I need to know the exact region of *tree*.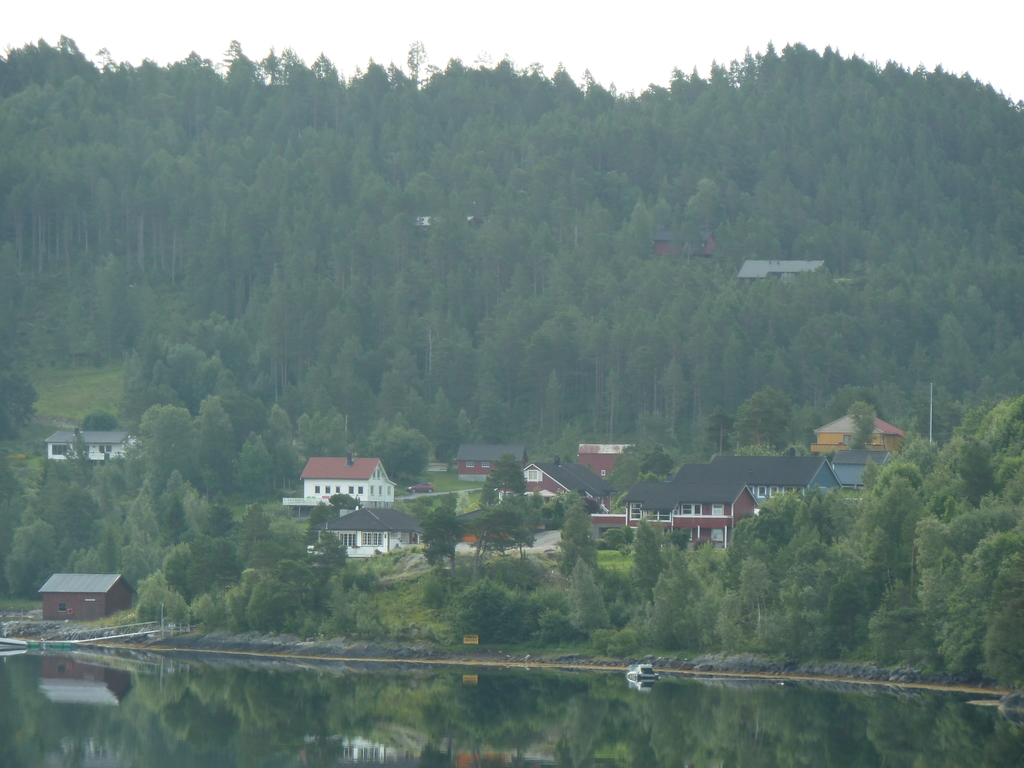
Region: 828,401,1007,641.
